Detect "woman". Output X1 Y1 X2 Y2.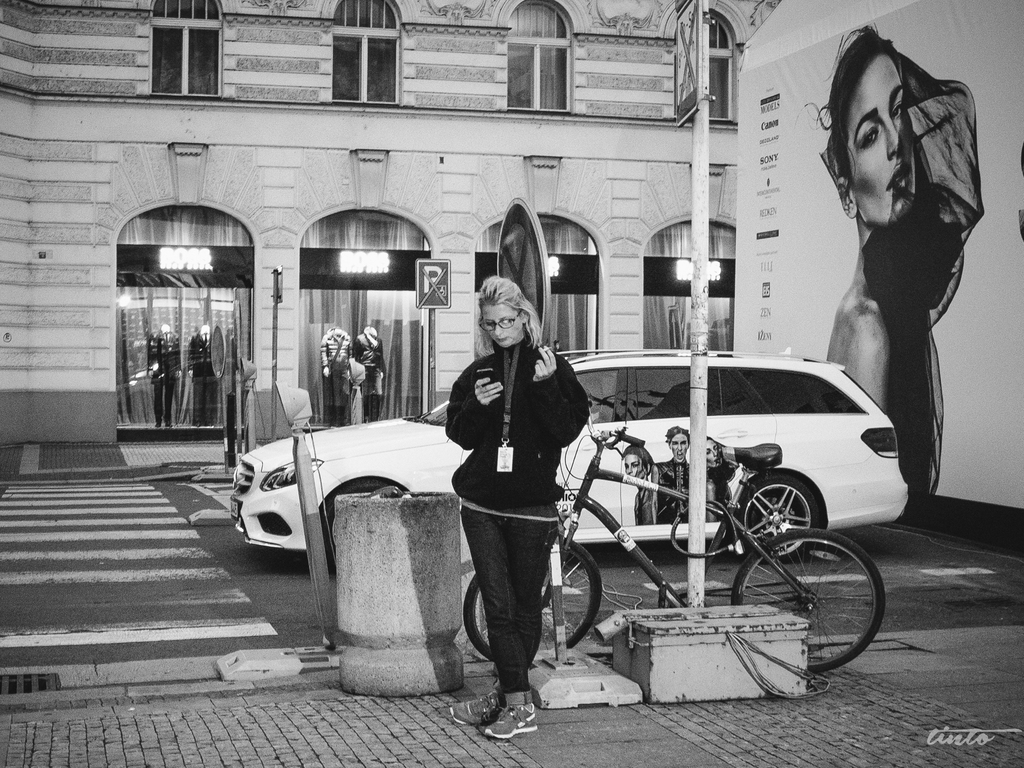
793 28 986 515.
